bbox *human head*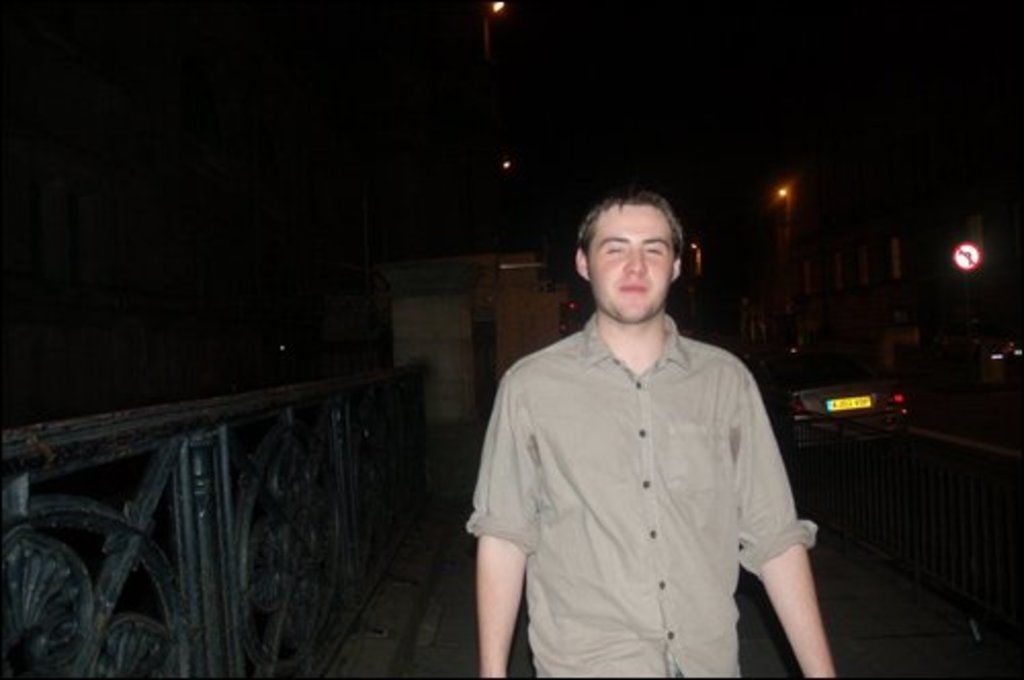
Rect(569, 190, 686, 324)
